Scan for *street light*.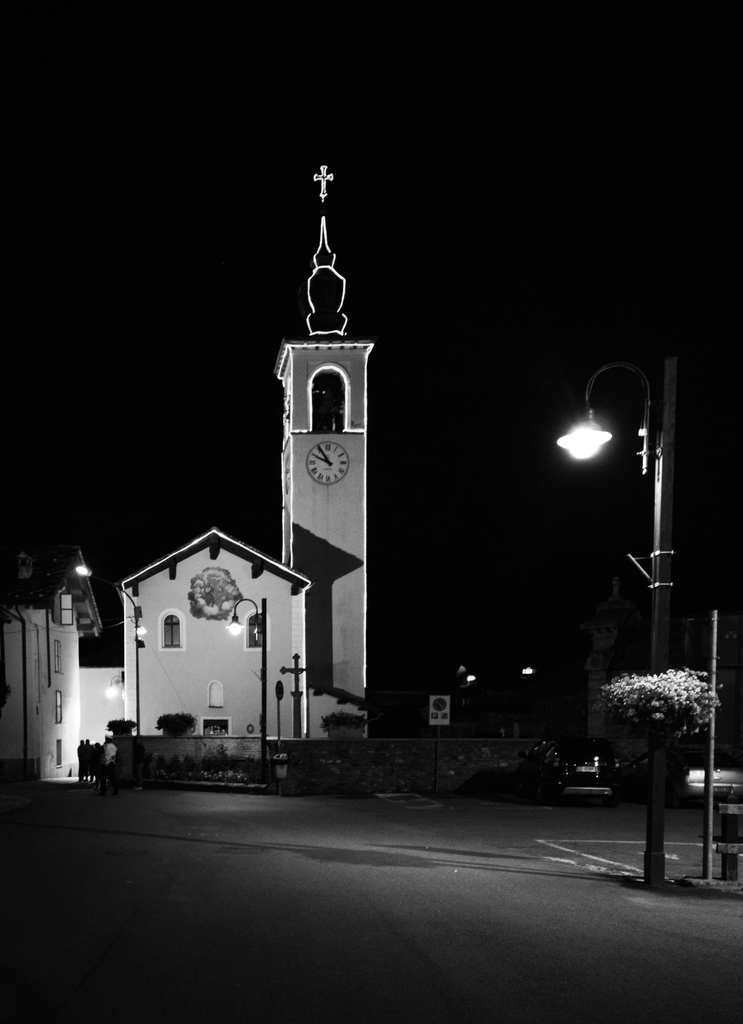
Scan result: (left=80, top=560, right=149, bottom=742).
